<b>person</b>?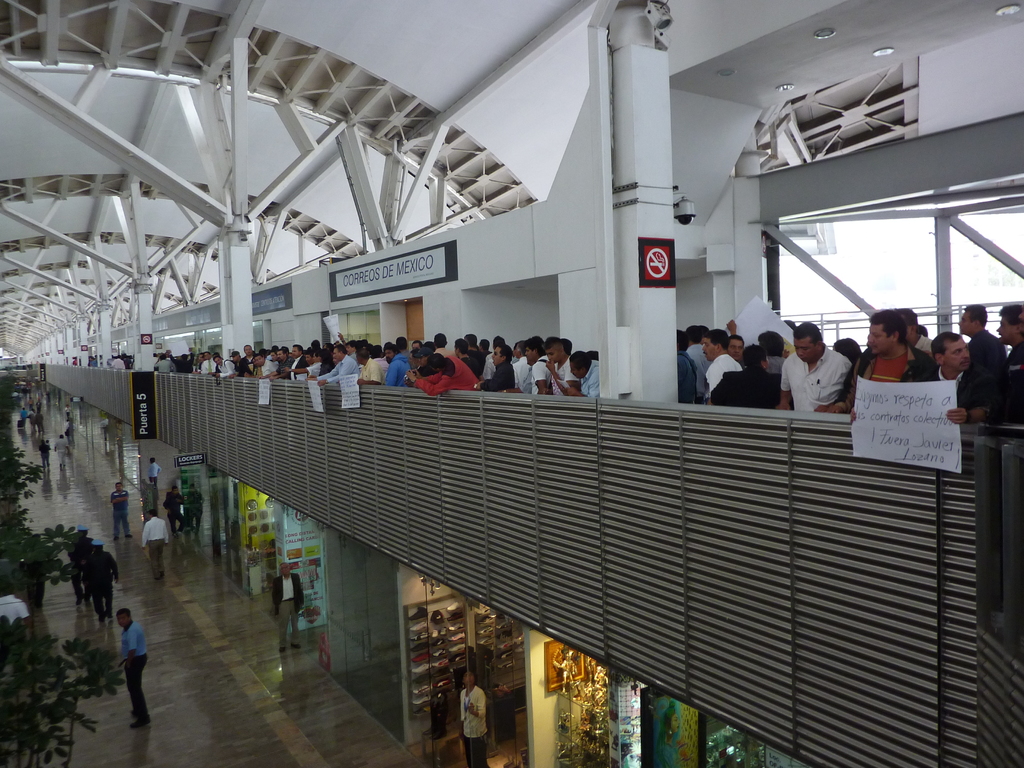
locate(145, 458, 162, 507)
